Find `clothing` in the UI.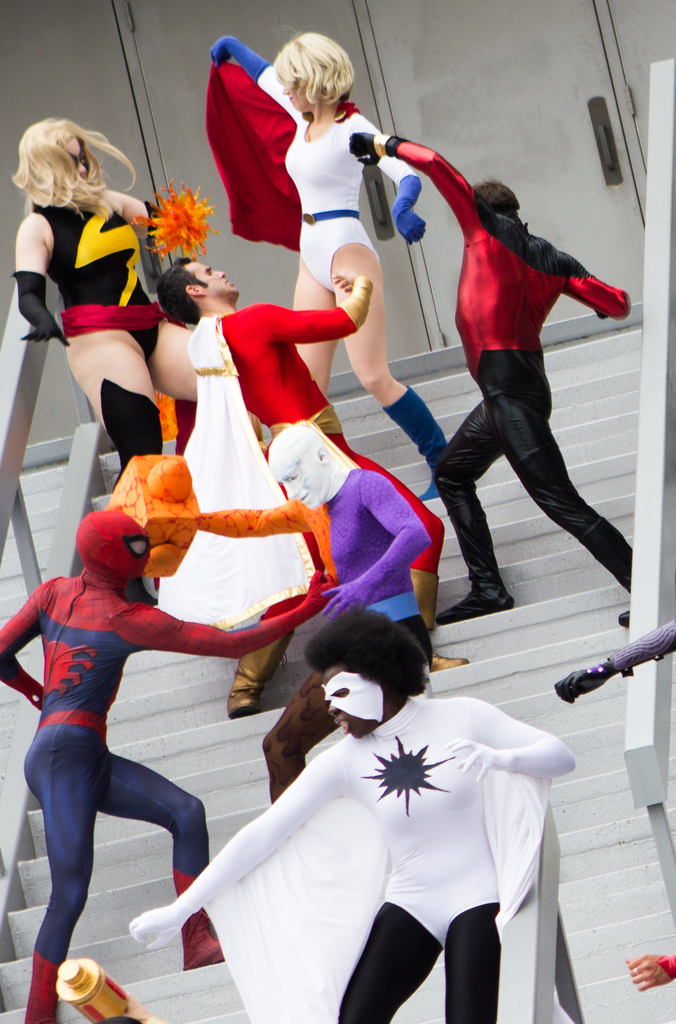
UI element at (331, 463, 425, 662).
